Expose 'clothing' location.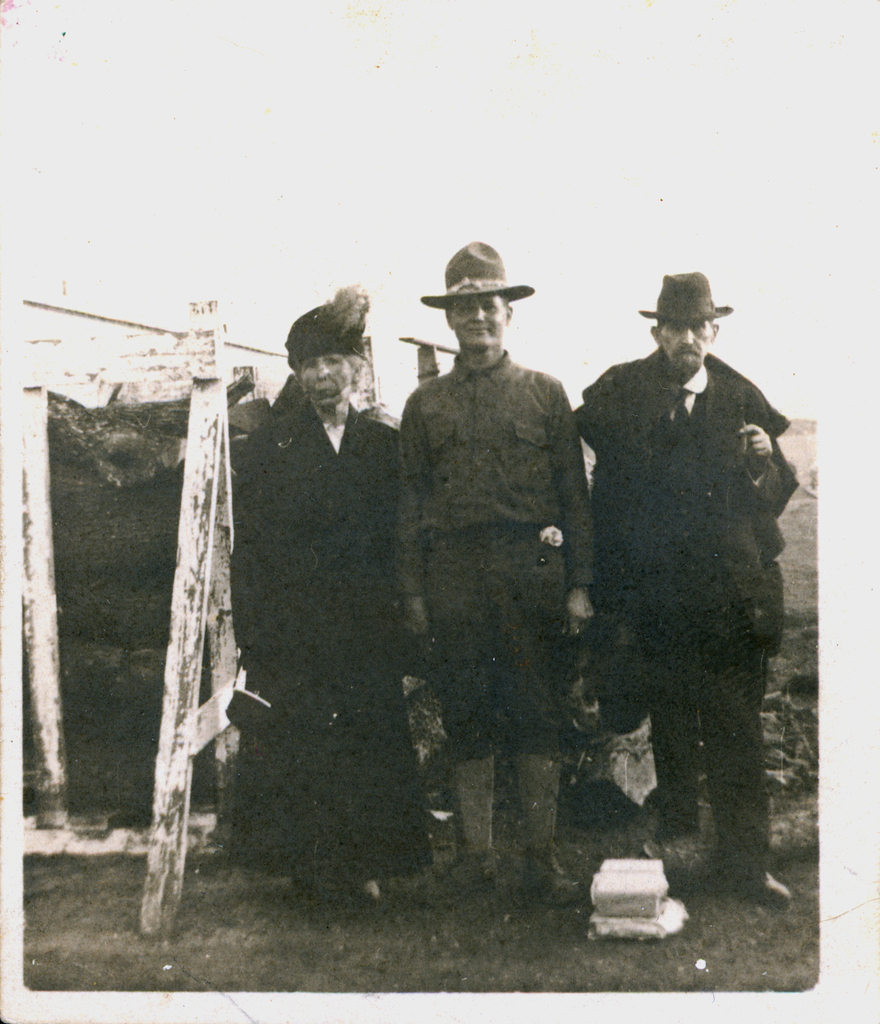
Exposed at locate(244, 372, 412, 877).
